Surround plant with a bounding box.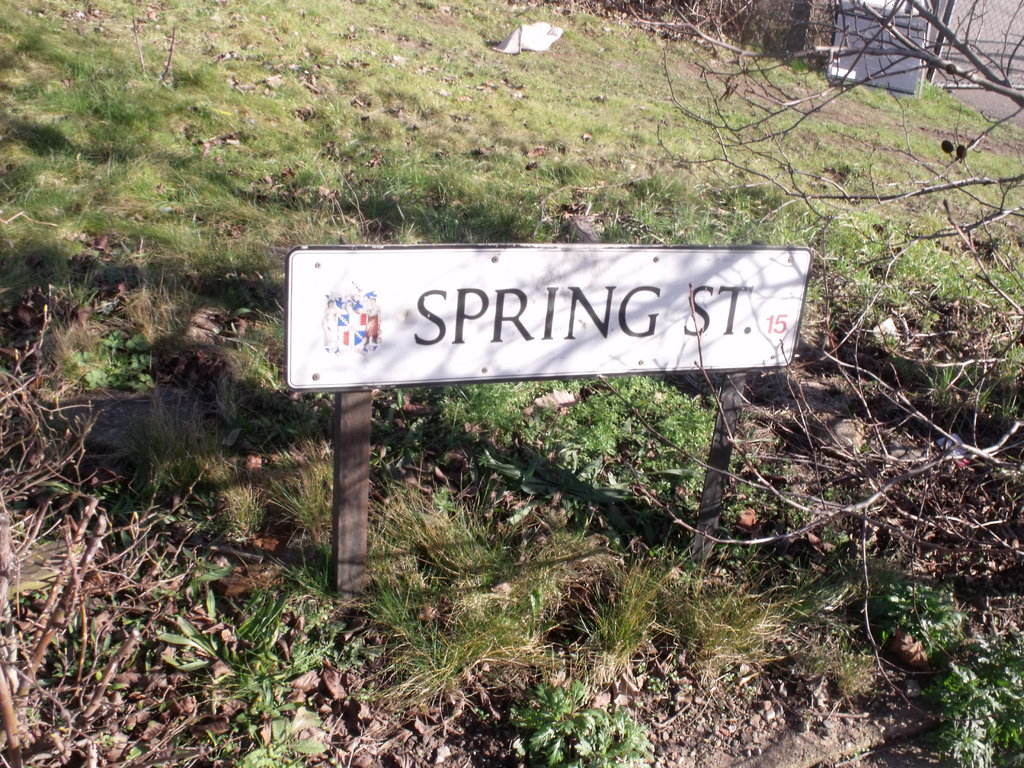
bbox(637, 532, 809, 678).
